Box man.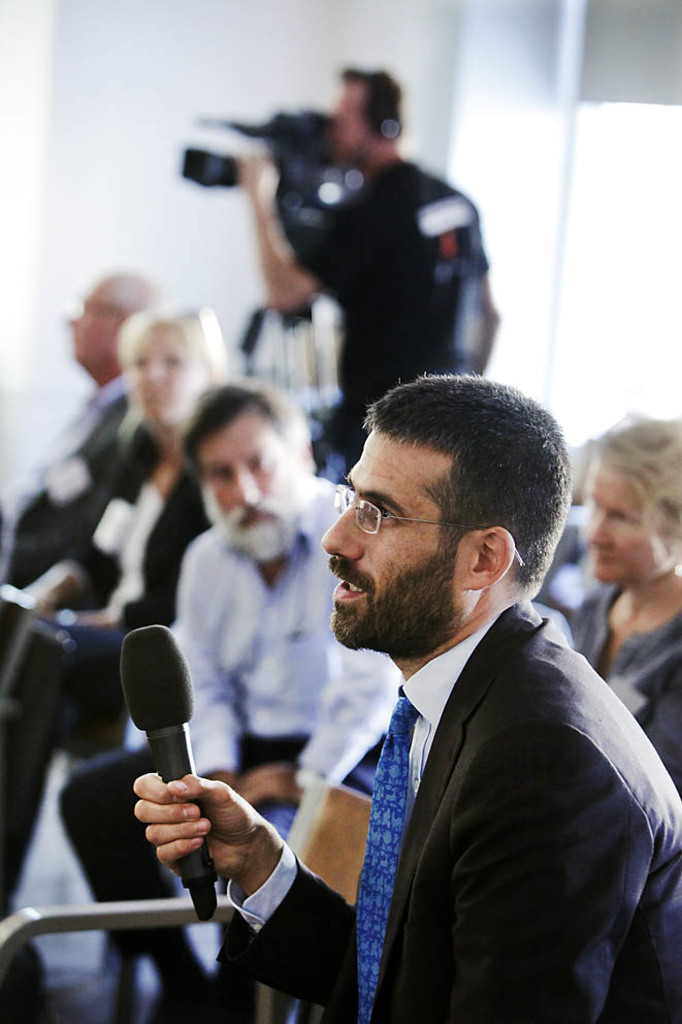
(0,280,175,590).
